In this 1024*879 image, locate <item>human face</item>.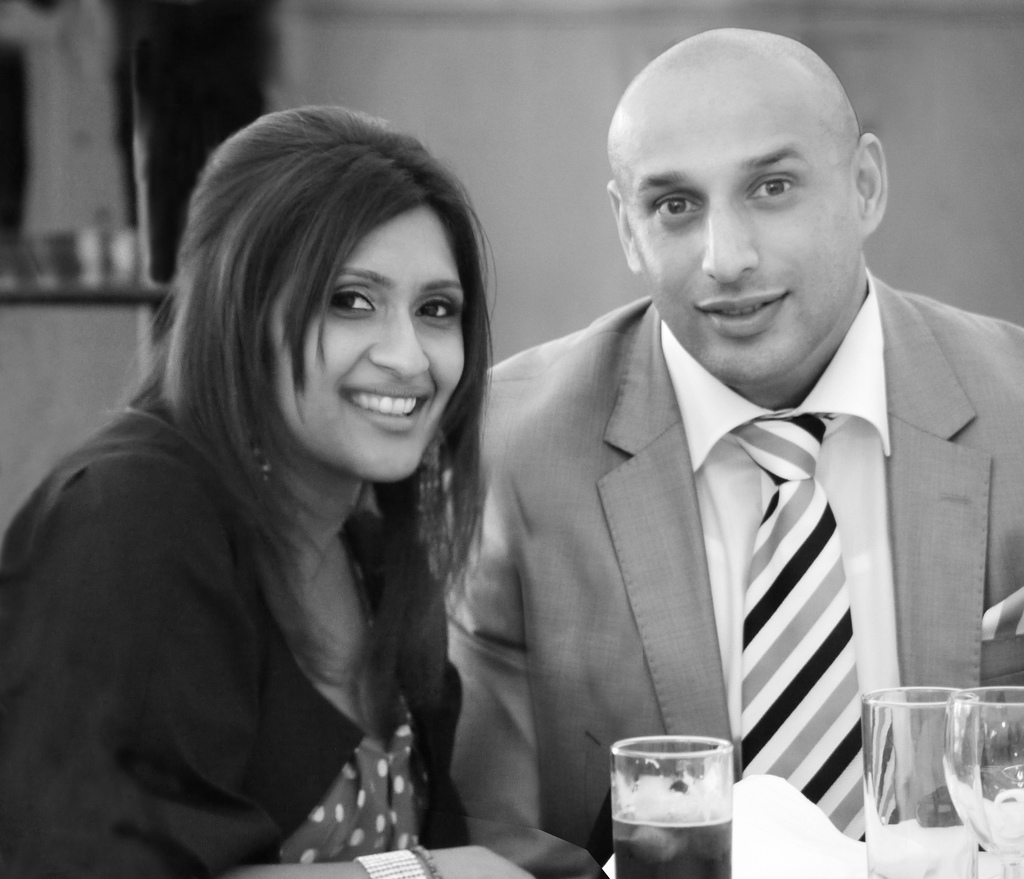
Bounding box: BBox(621, 98, 852, 381).
